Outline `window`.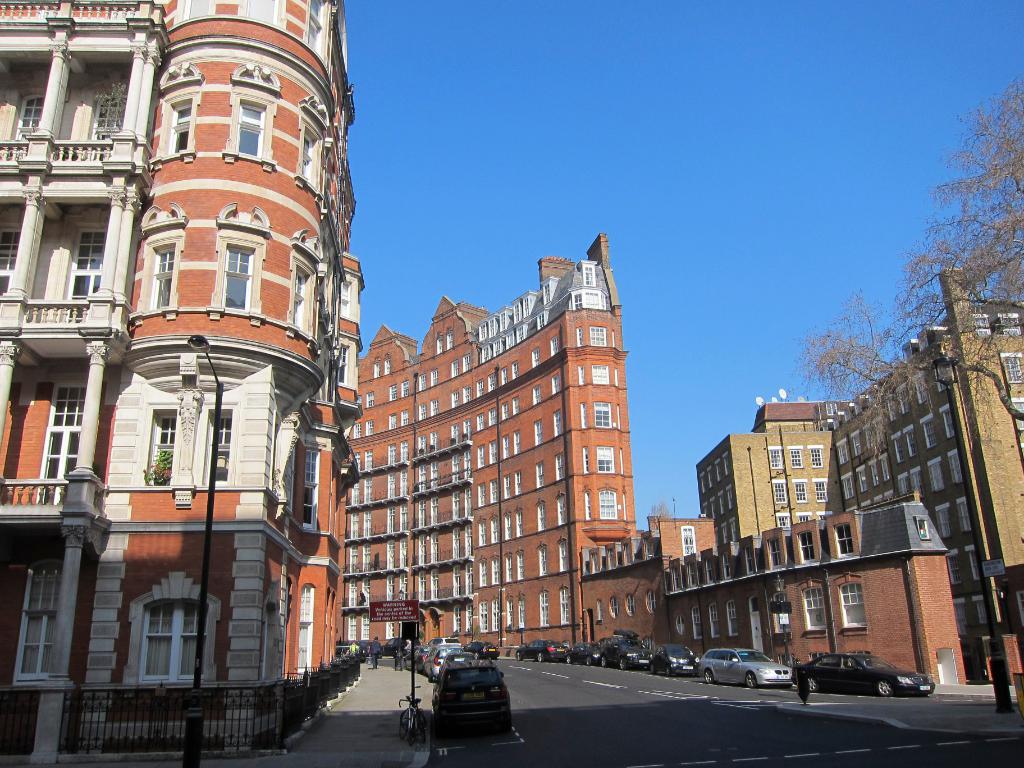
Outline: Rect(769, 449, 781, 467).
